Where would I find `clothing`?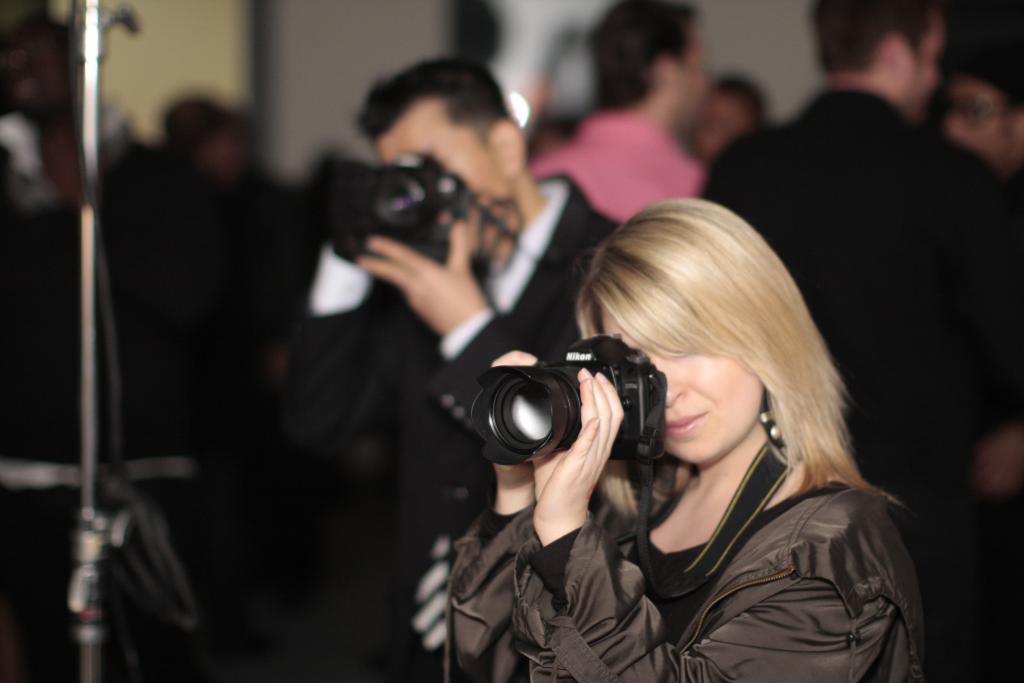
At crop(543, 370, 930, 677).
